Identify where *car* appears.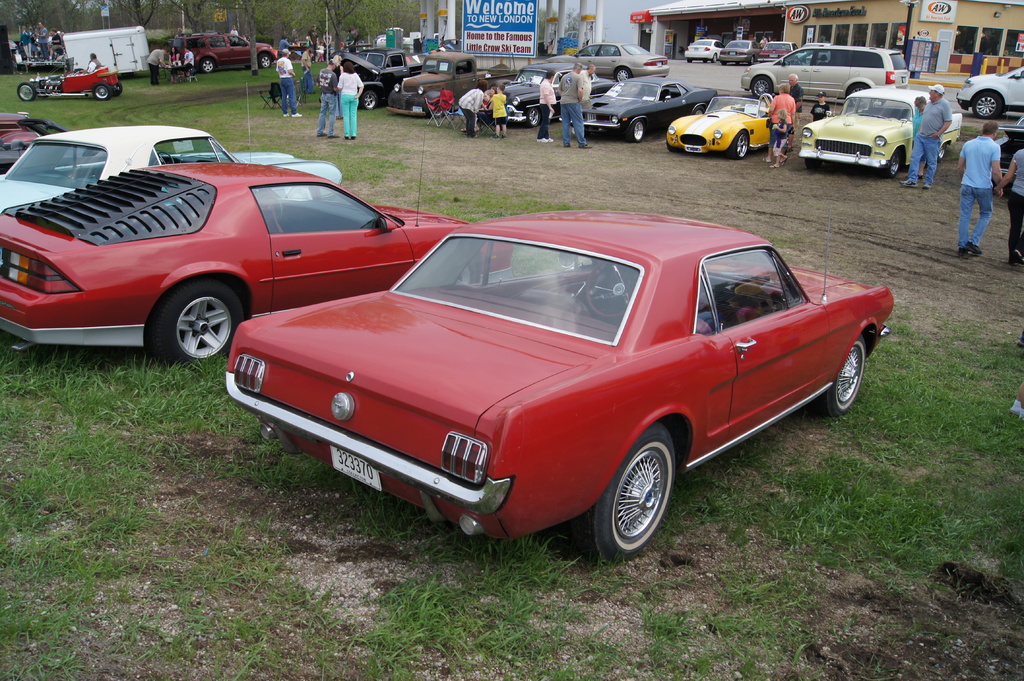
Appears at <region>189, 35, 276, 74</region>.
